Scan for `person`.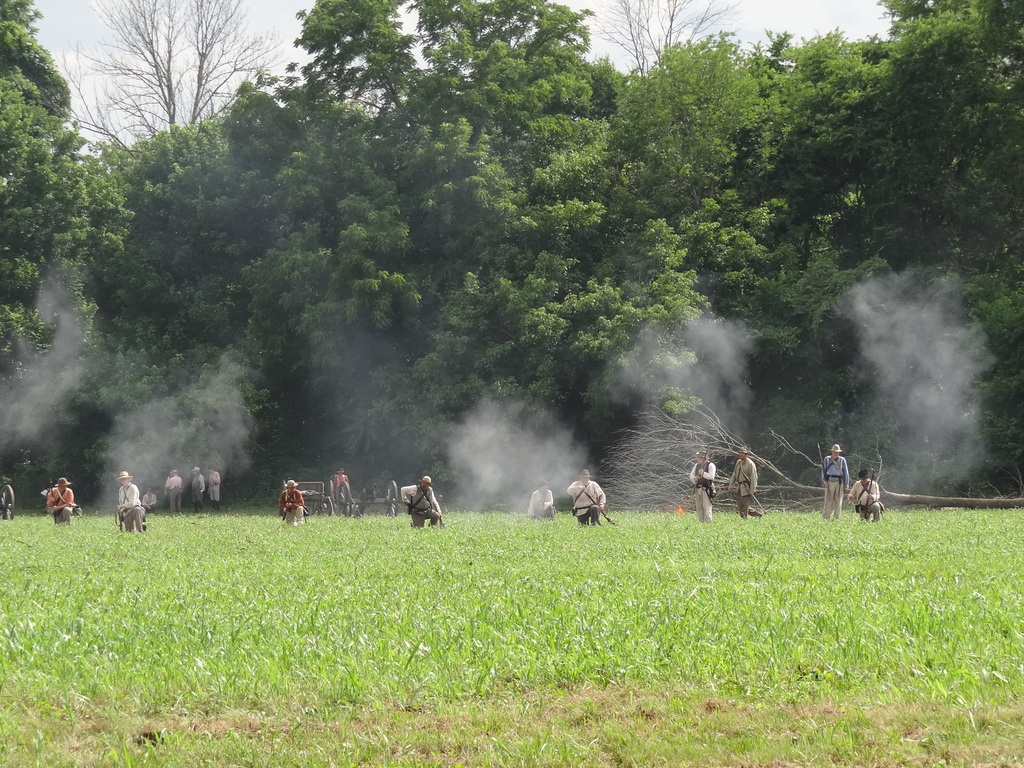
Scan result: detection(0, 478, 12, 516).
